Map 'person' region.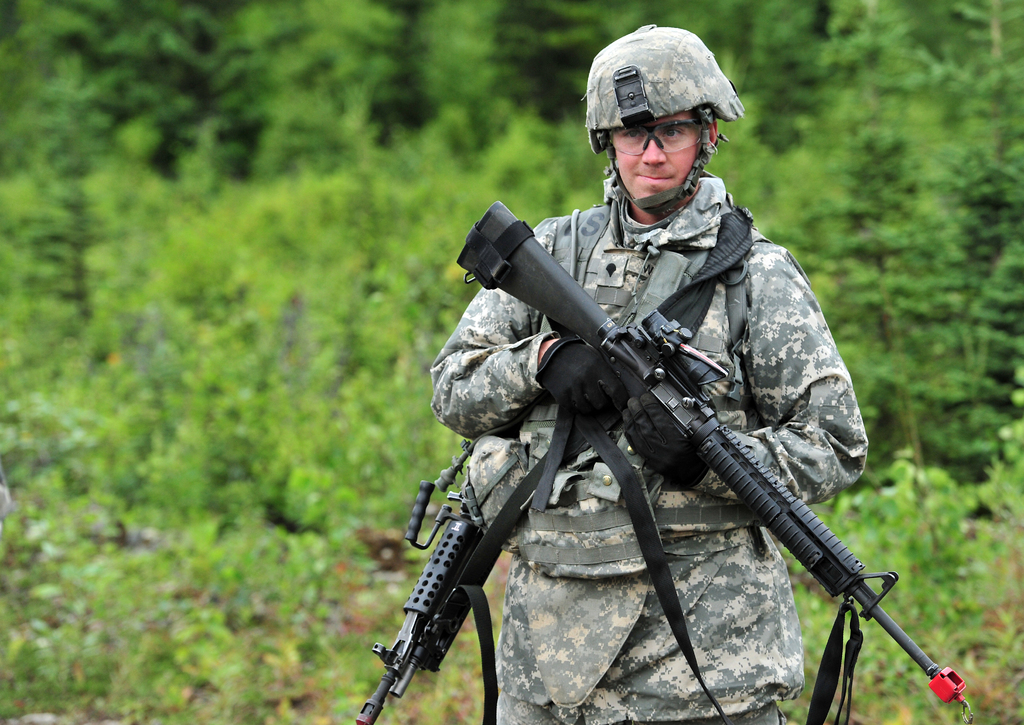
Mapped to Rect(436, 125, 878, 724).
